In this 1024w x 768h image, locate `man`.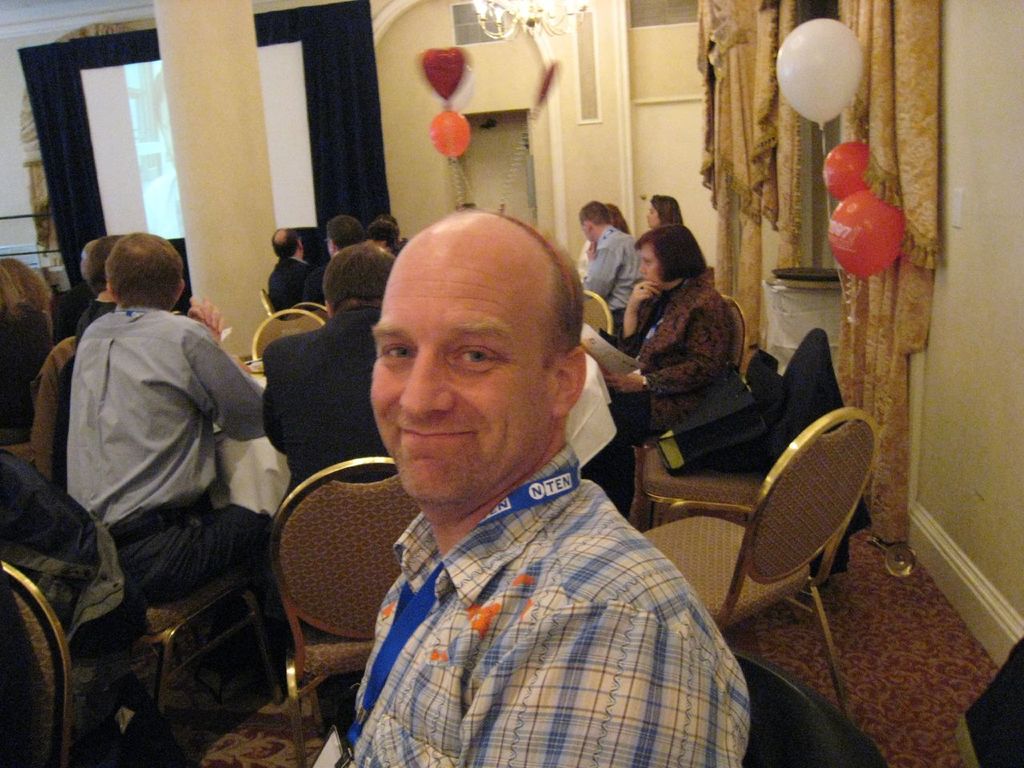
Bounding box: detection(582, 205, 656, 359).
